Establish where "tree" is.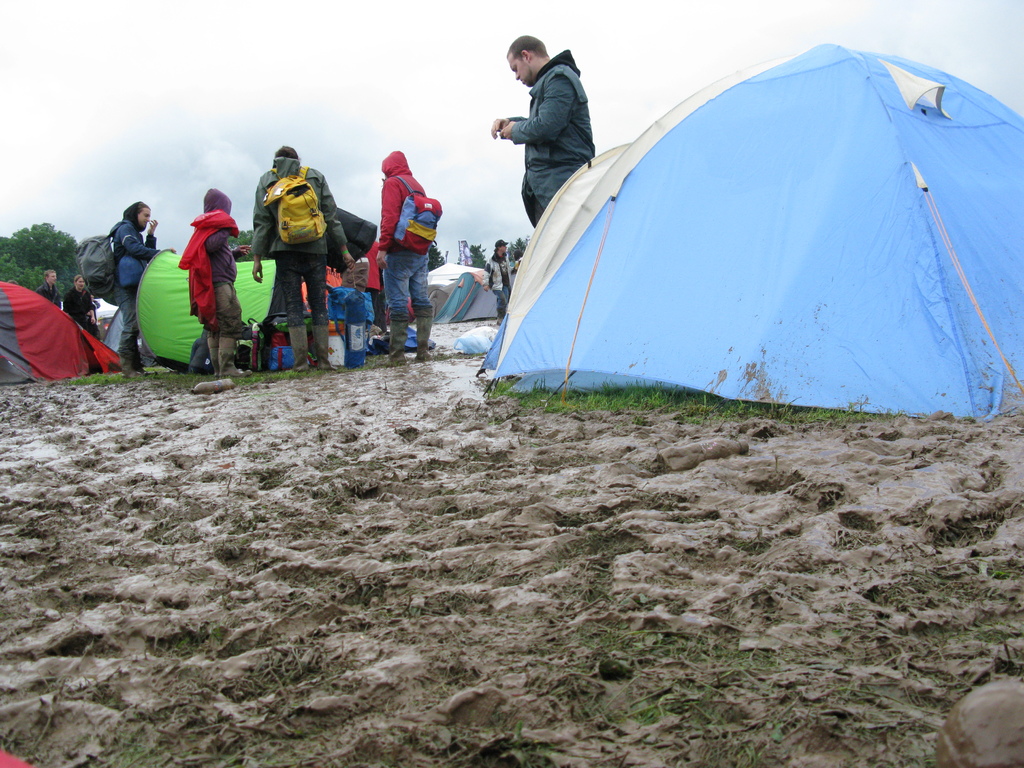
Established at 472, 243, 489, 270.
